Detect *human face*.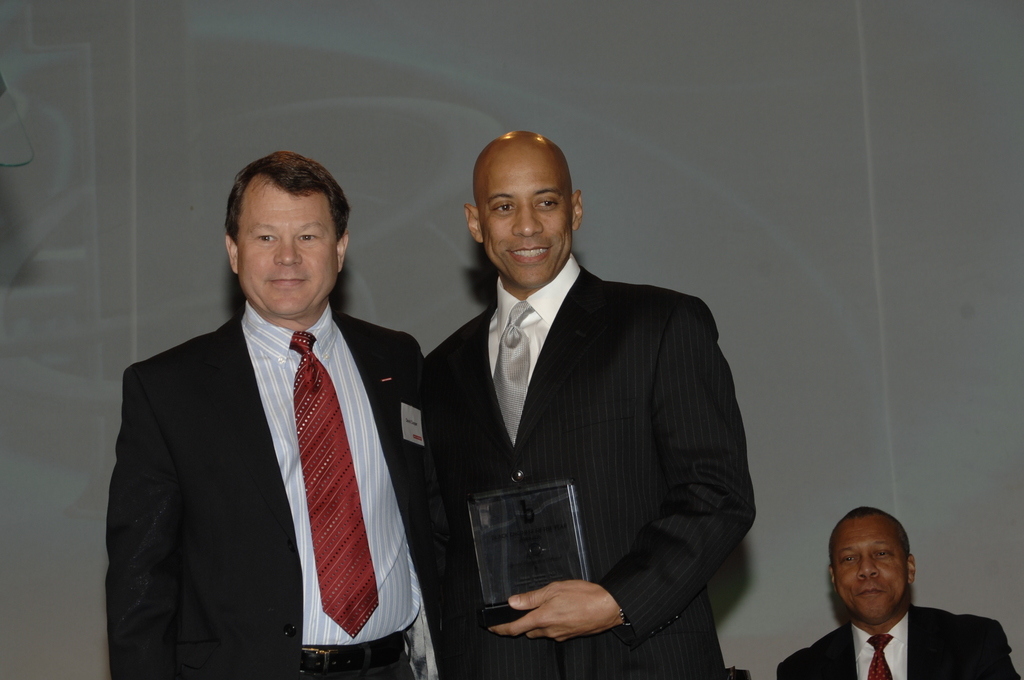
Detected at x1=481 y1=150 x2=571 y2=286.
